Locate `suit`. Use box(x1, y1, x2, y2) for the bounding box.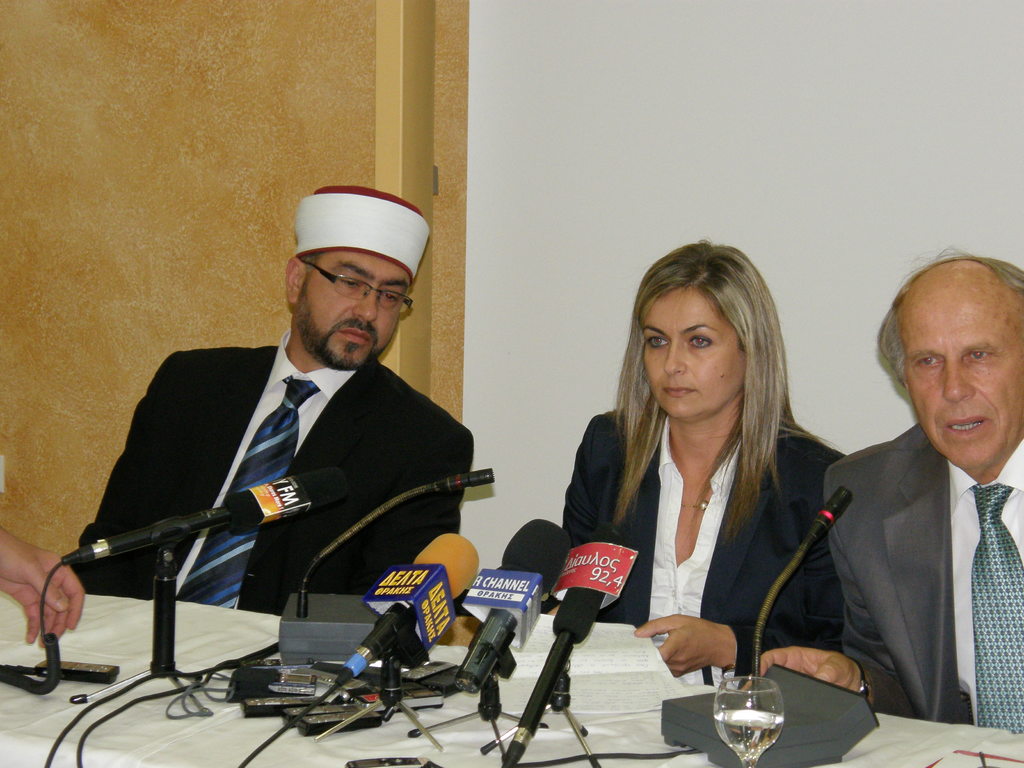
box(810, 358, 1023, 724).
